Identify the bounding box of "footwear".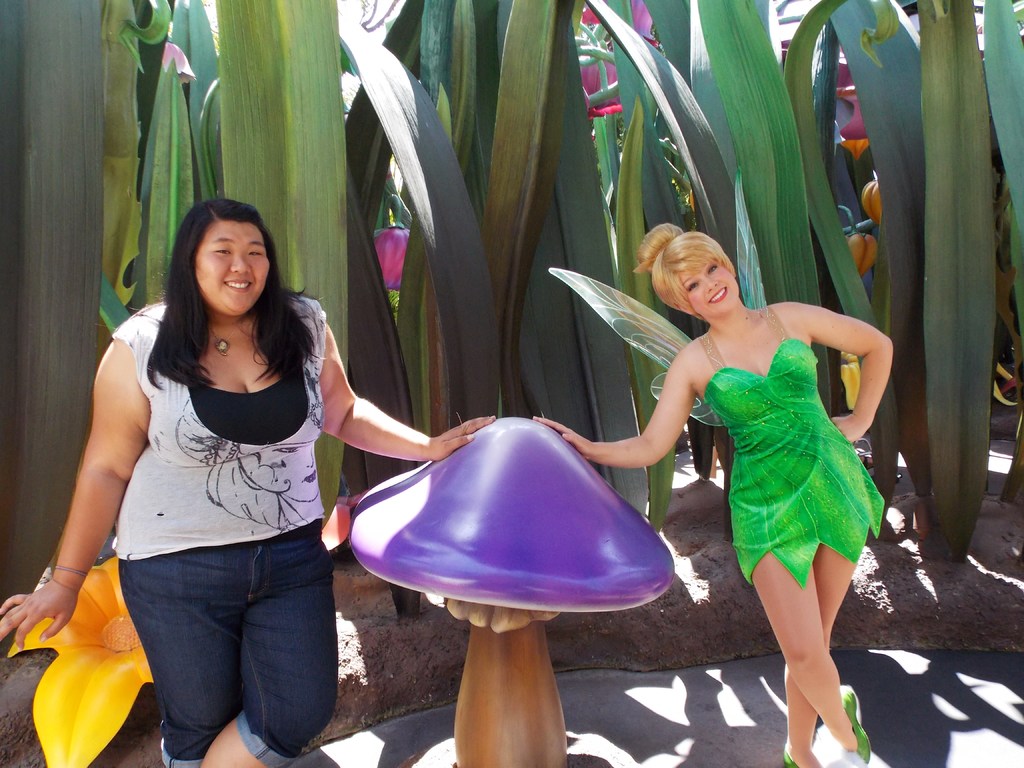
[left=779, top=748, right=797, bottom=767].
